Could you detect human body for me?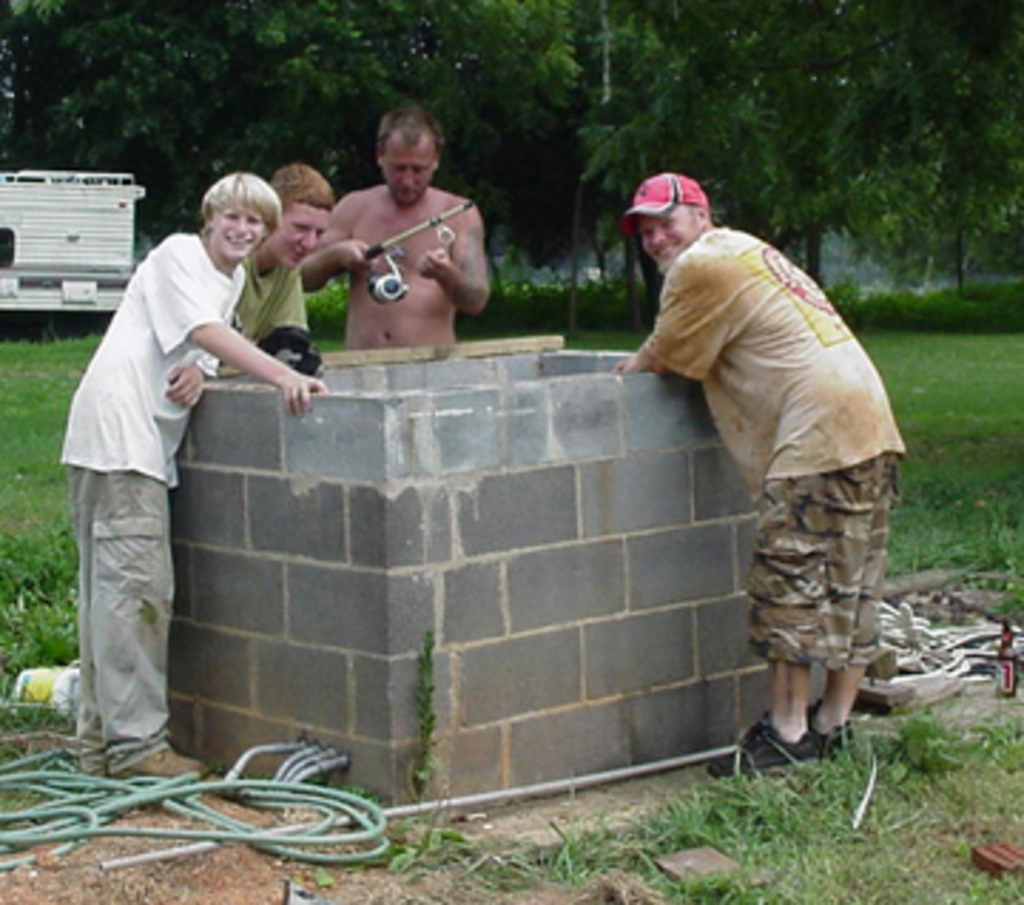
Detection result: box=[46, 171, 321, 774].
